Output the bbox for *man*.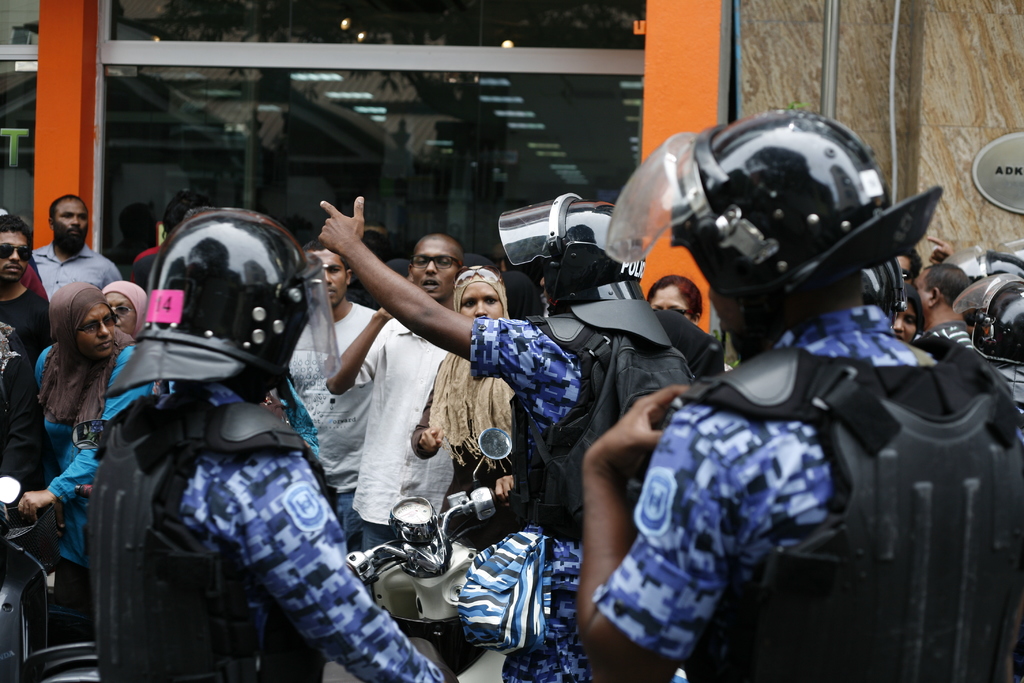
910 263 975 347.
